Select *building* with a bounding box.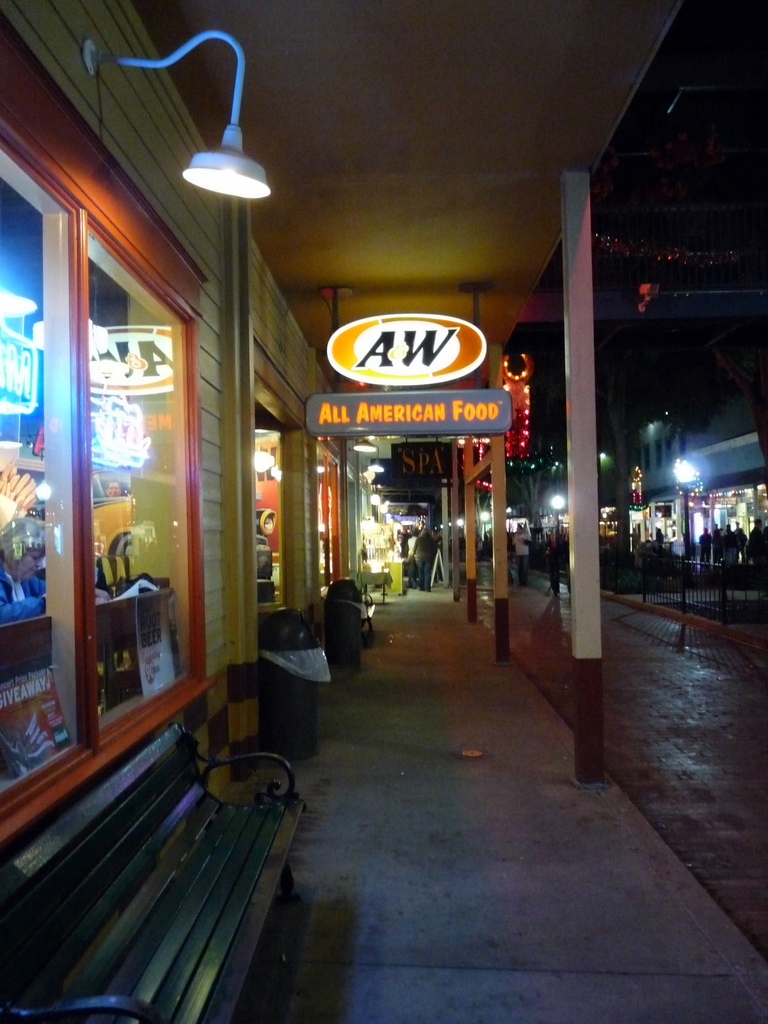
0 0 692 874.
